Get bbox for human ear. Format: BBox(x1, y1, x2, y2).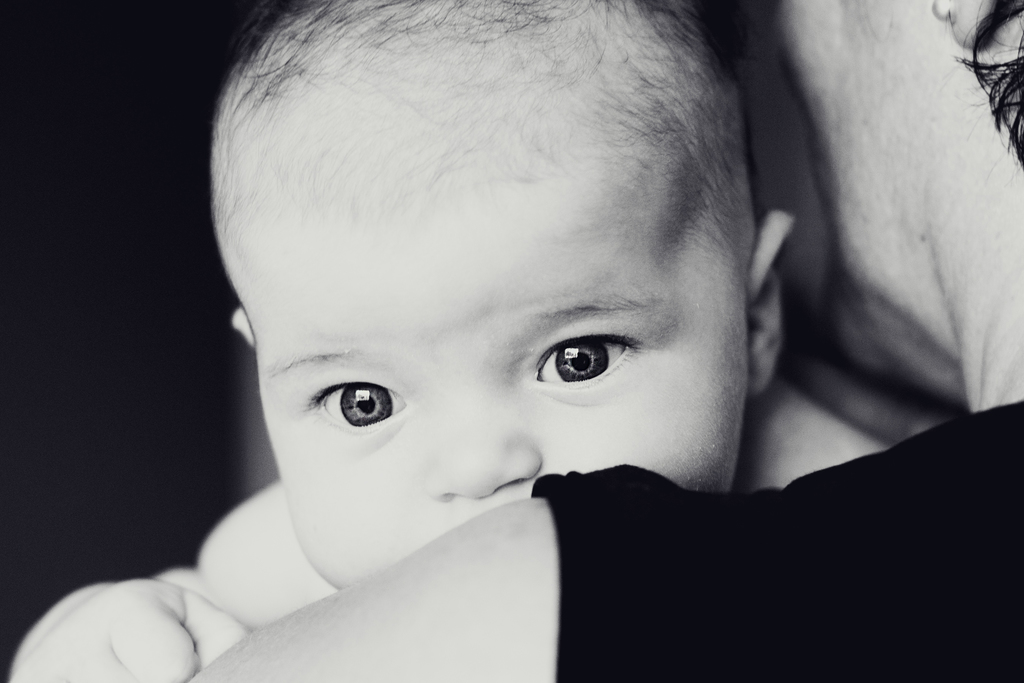
BBox(227, 305, 260, 347).
